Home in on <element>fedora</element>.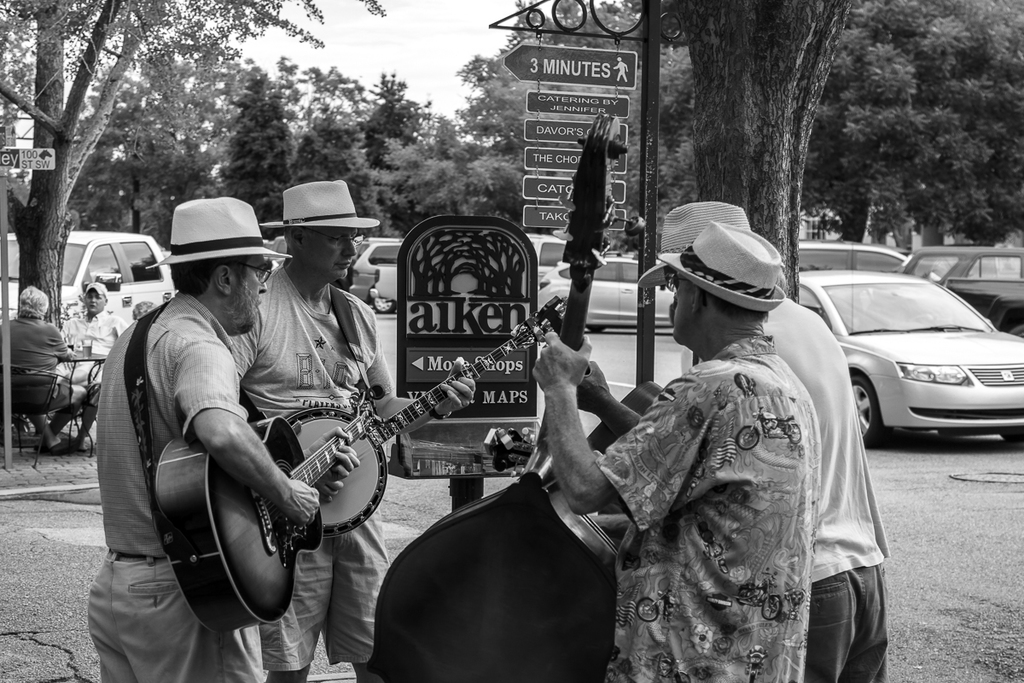
Homed in at 636/202/751/287.
